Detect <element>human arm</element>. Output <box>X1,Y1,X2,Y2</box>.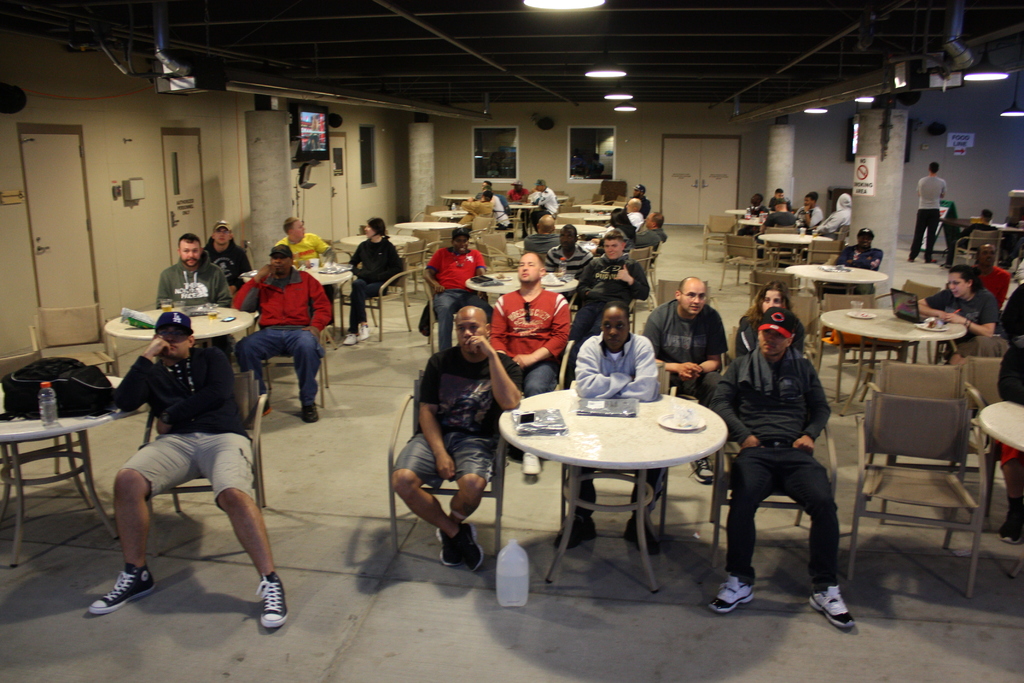
<box>378,242,397,293</box>.
